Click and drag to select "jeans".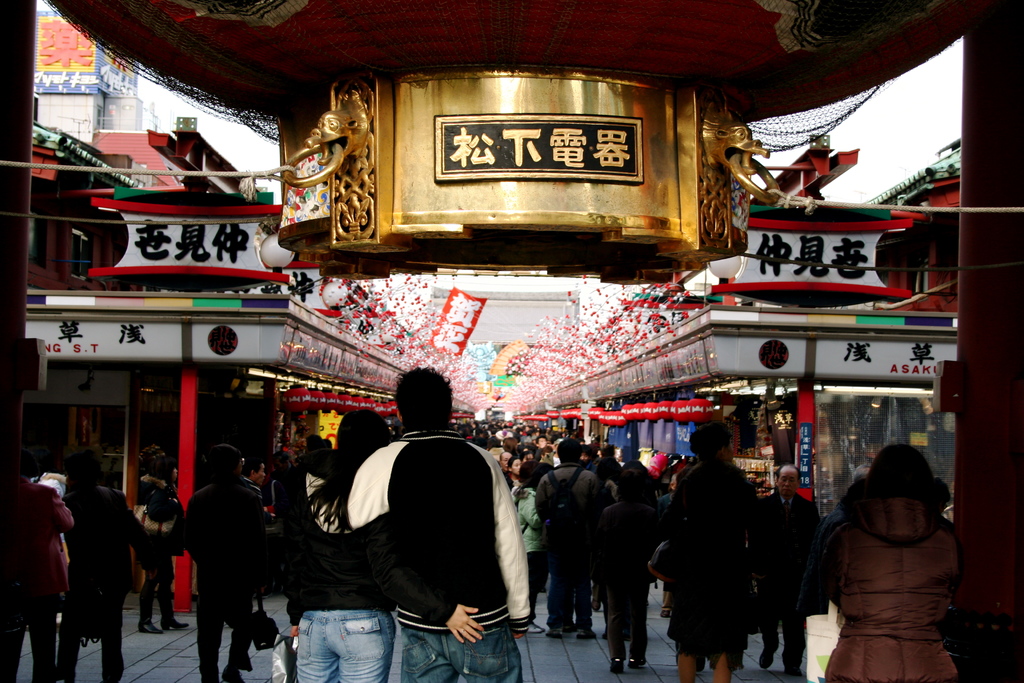
Selection: x1=602 y1=563 x2=652 y2=664.
